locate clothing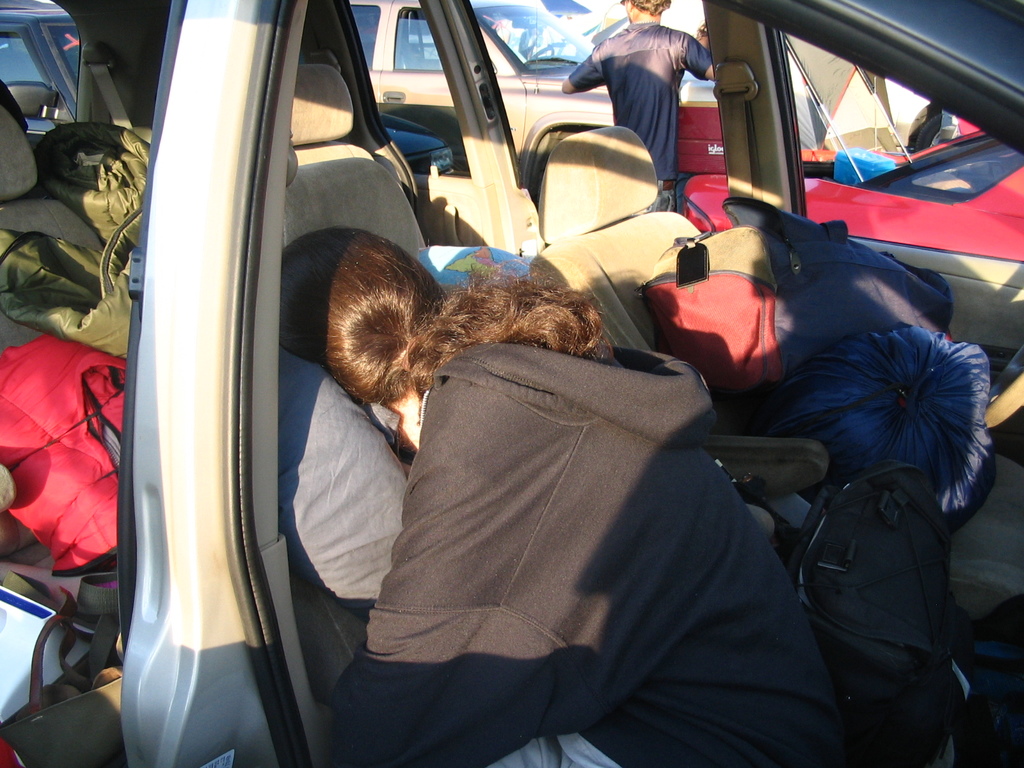
locate(569, 21, 712, 180)
